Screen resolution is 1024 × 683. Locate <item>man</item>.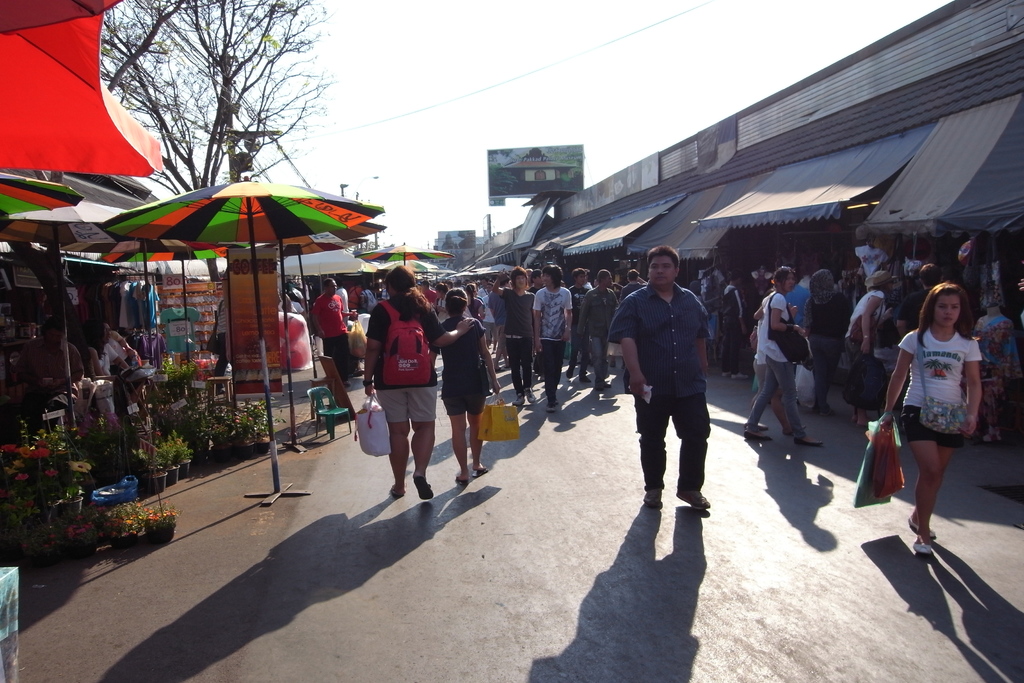
<bbox>368, 266, 472, 507</bbox>.
